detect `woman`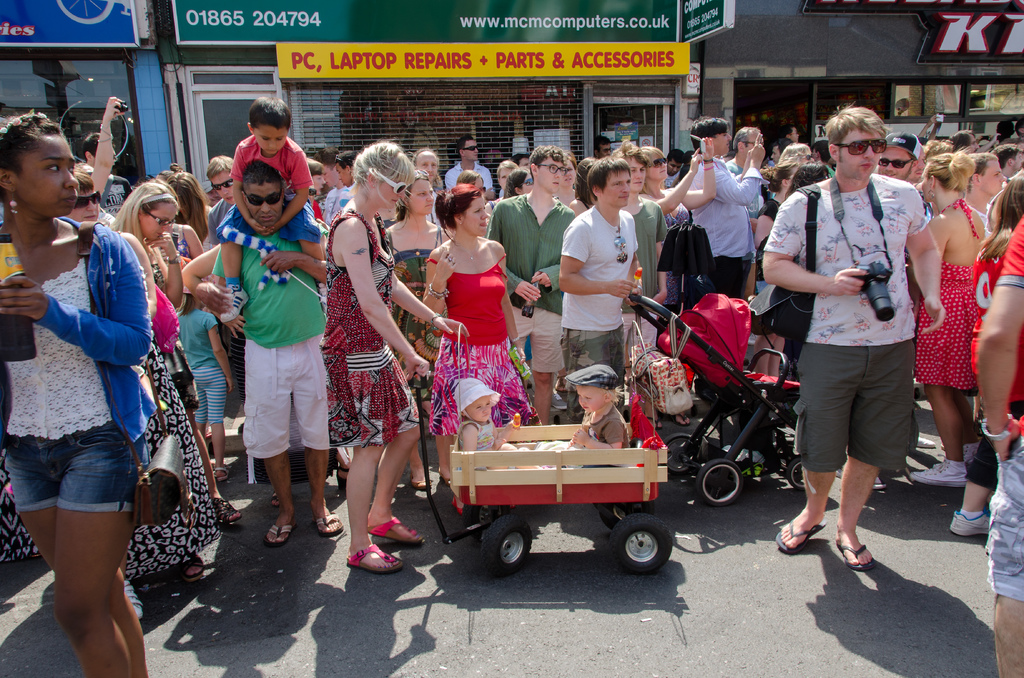
pyautogui.locateOnScreen(912, 152, 987, 487)
